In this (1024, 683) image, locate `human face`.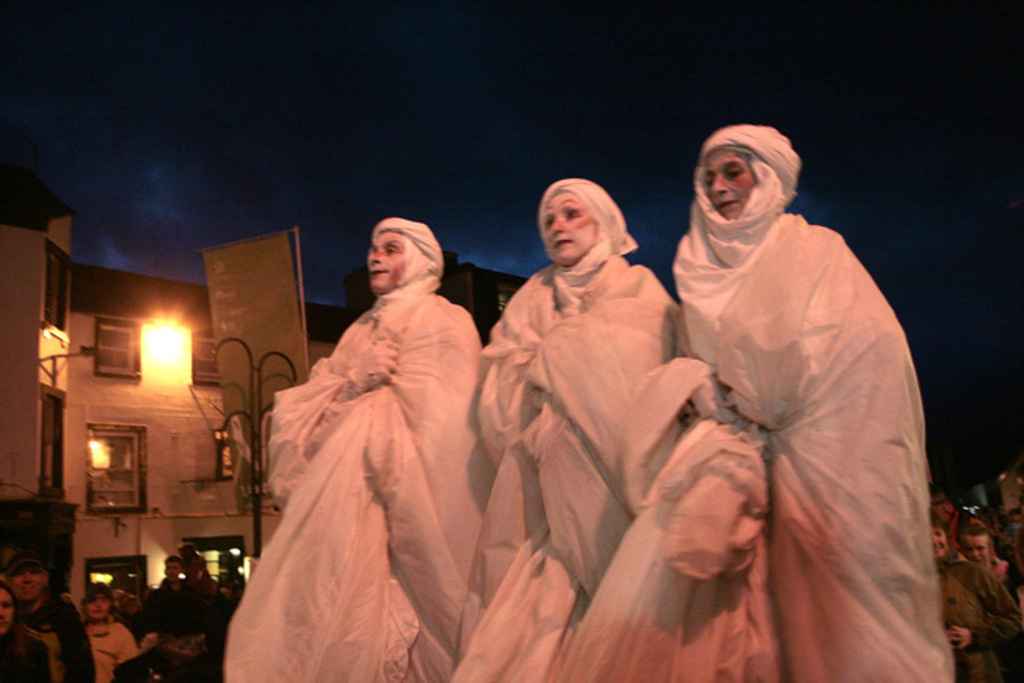
Bounding box: {"x1": 370, "y1": 233, "x2": 410, "y2": 290}.
